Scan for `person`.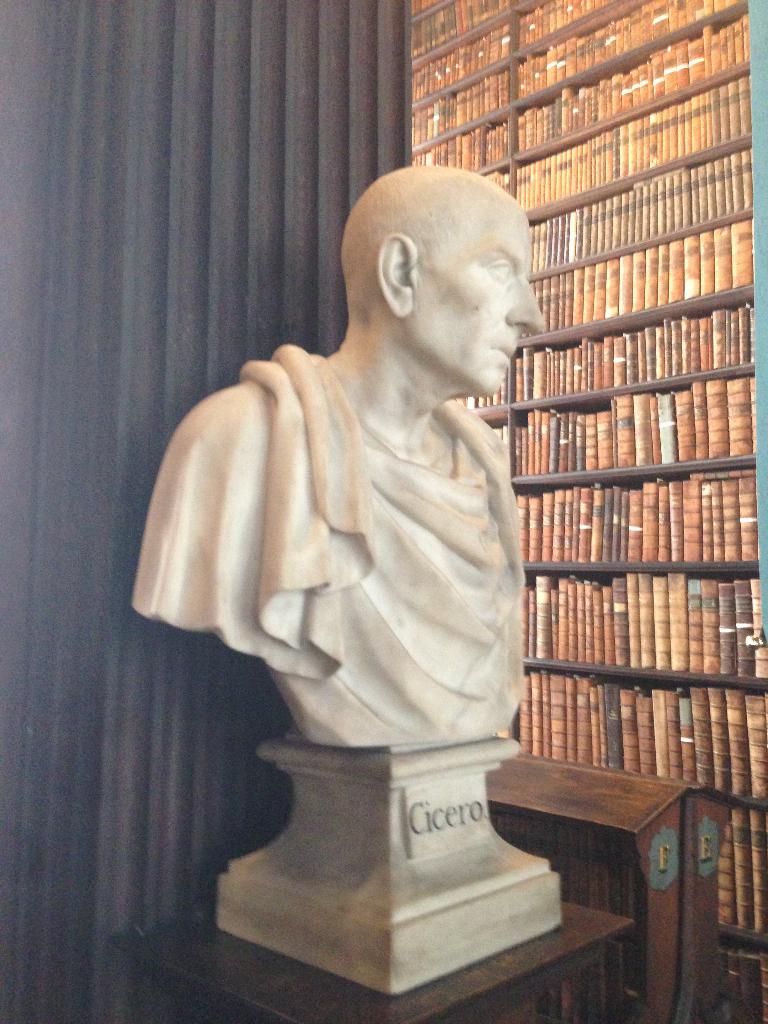
Scan result: <bbox>128, 163, 548, 744</bbox>.
